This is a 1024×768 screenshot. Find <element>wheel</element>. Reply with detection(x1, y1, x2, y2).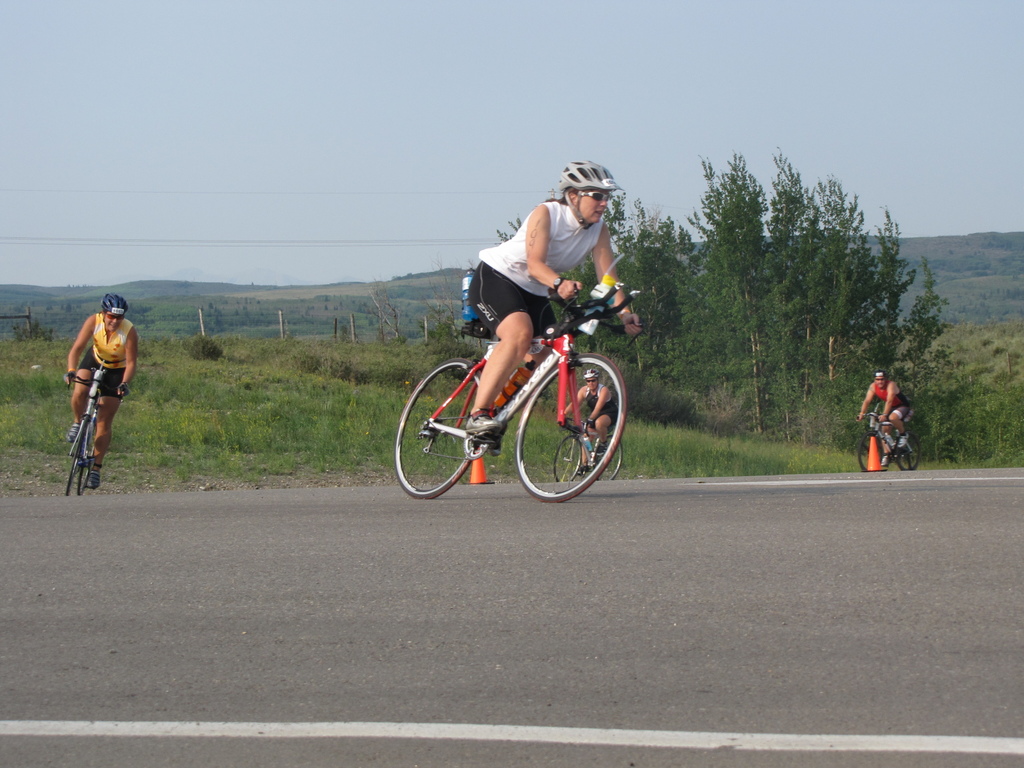
detection(550, 433, 584, 480).
